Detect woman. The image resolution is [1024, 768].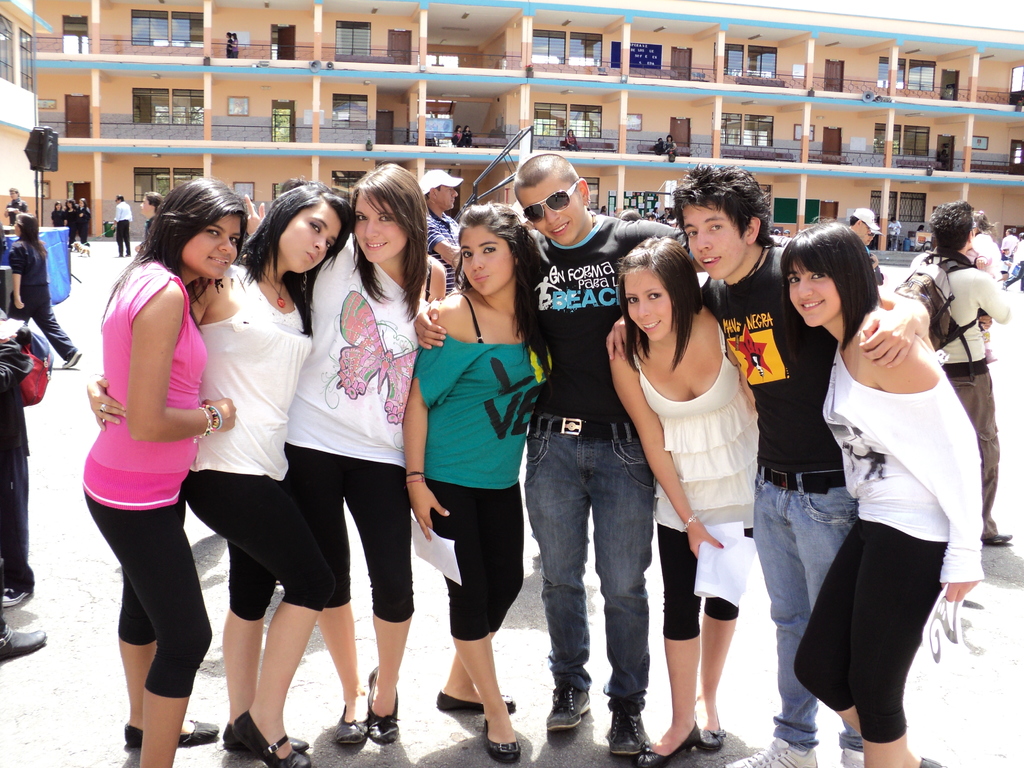
box=[794, 220, 991, 751].
